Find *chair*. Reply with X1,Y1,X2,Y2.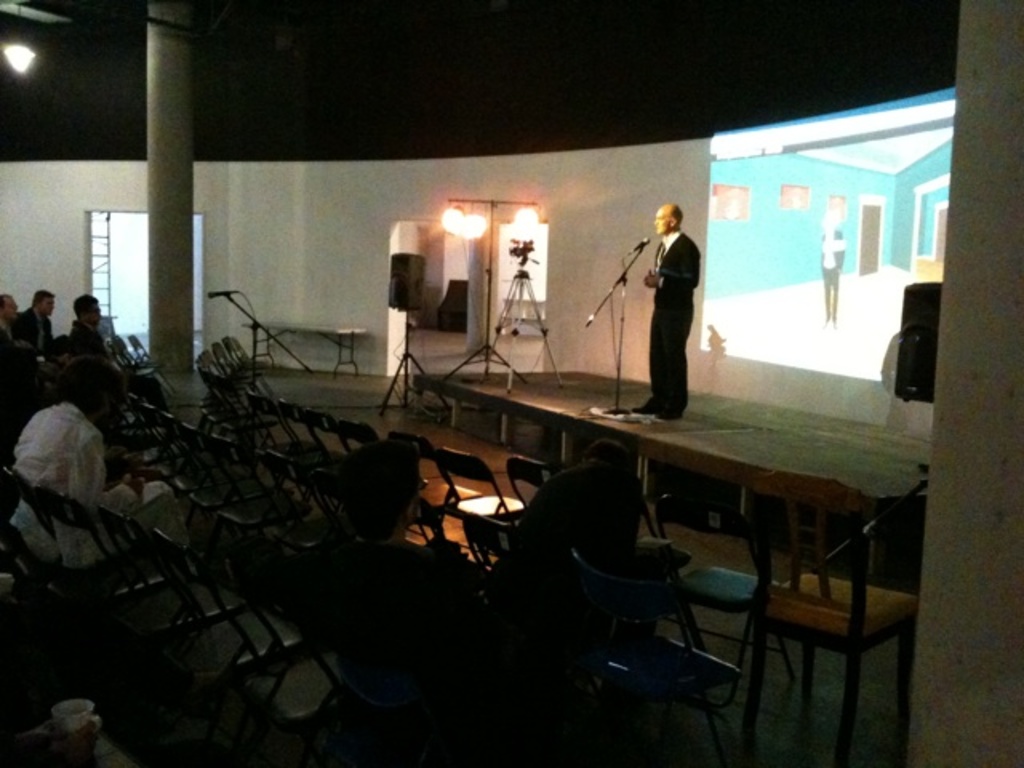
656,491,798,714.
